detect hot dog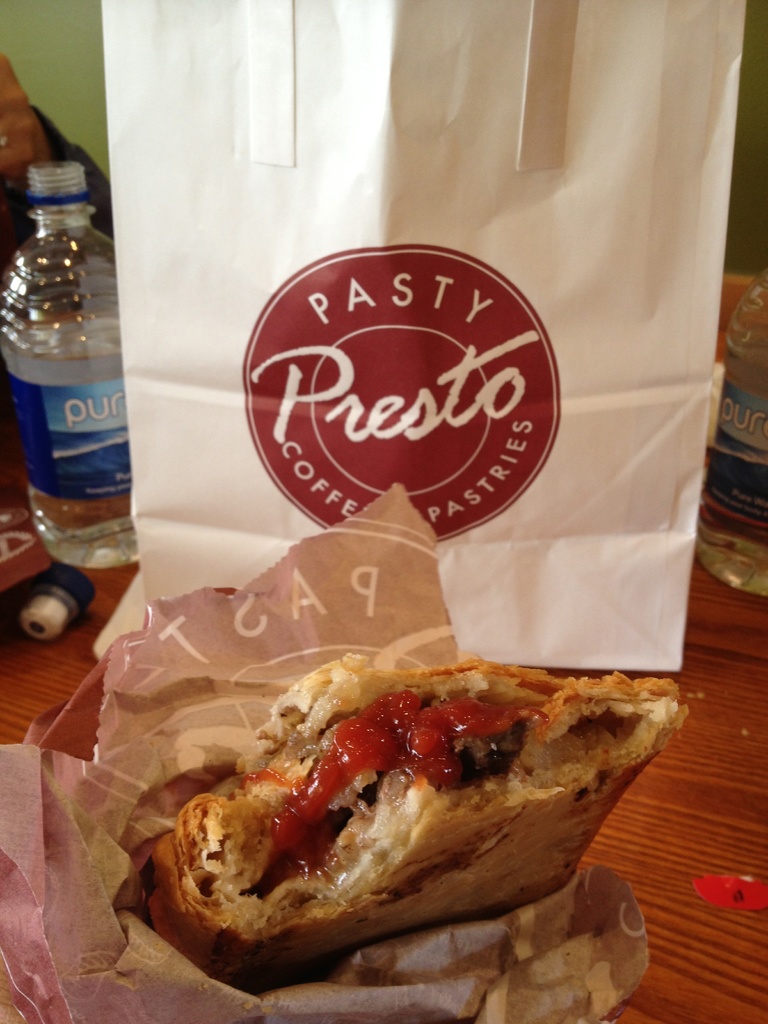
<bbox>130, 647, 687, 993</bbox>
